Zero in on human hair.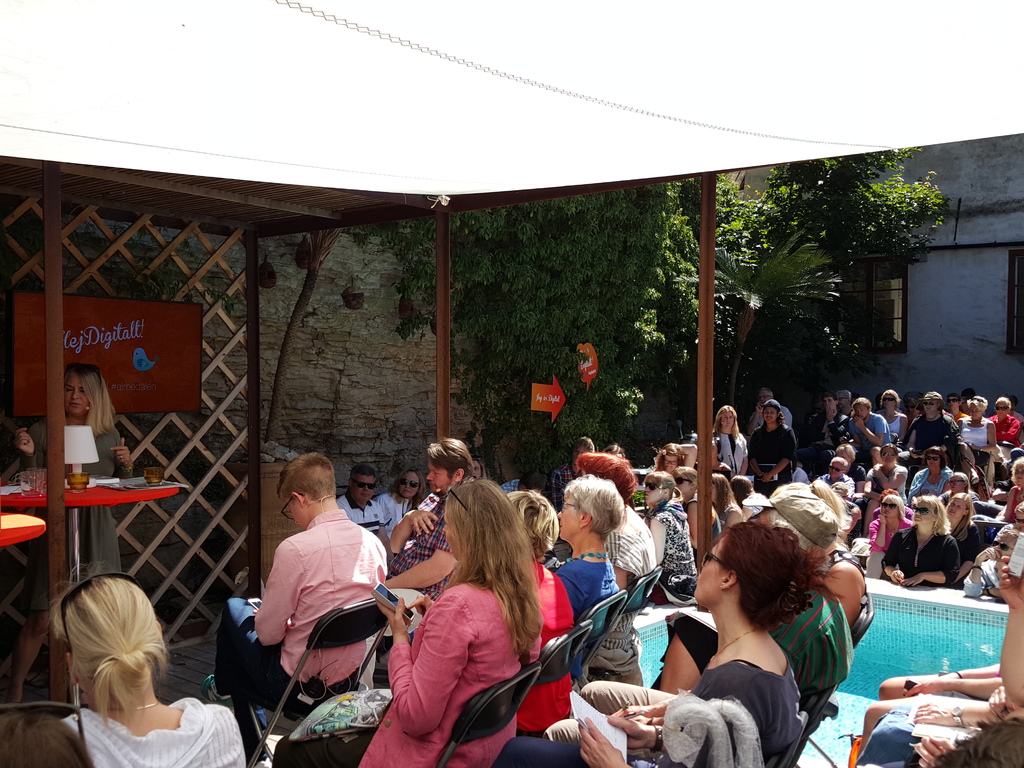
Zeroed in: (x1=65, y1=366, x2=115, y2=442).
